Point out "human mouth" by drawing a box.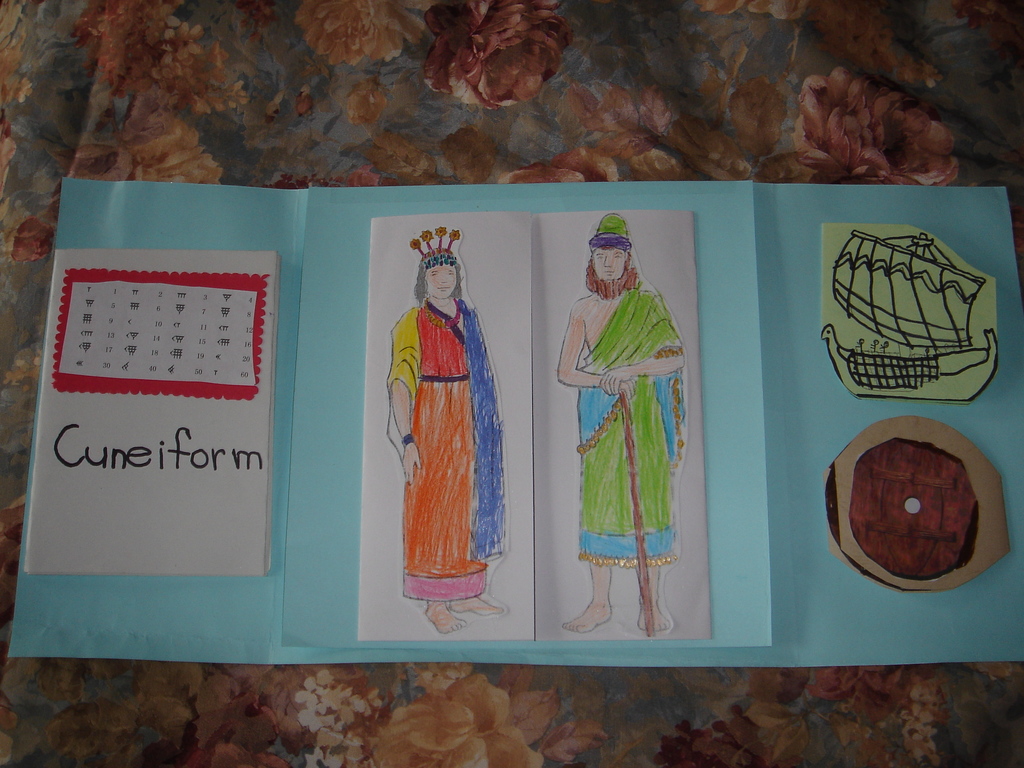
<bbox>438, 285, 449, 291</bbox>.
